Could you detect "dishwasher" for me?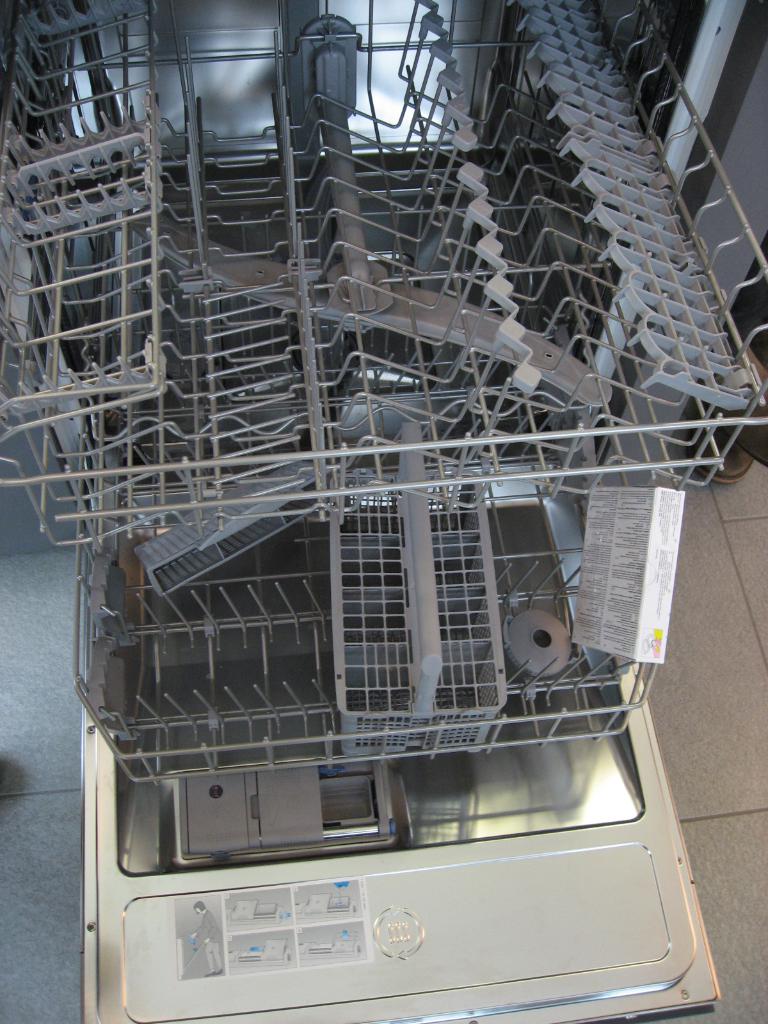
Detection result: (0, 0, 767, 1023).
